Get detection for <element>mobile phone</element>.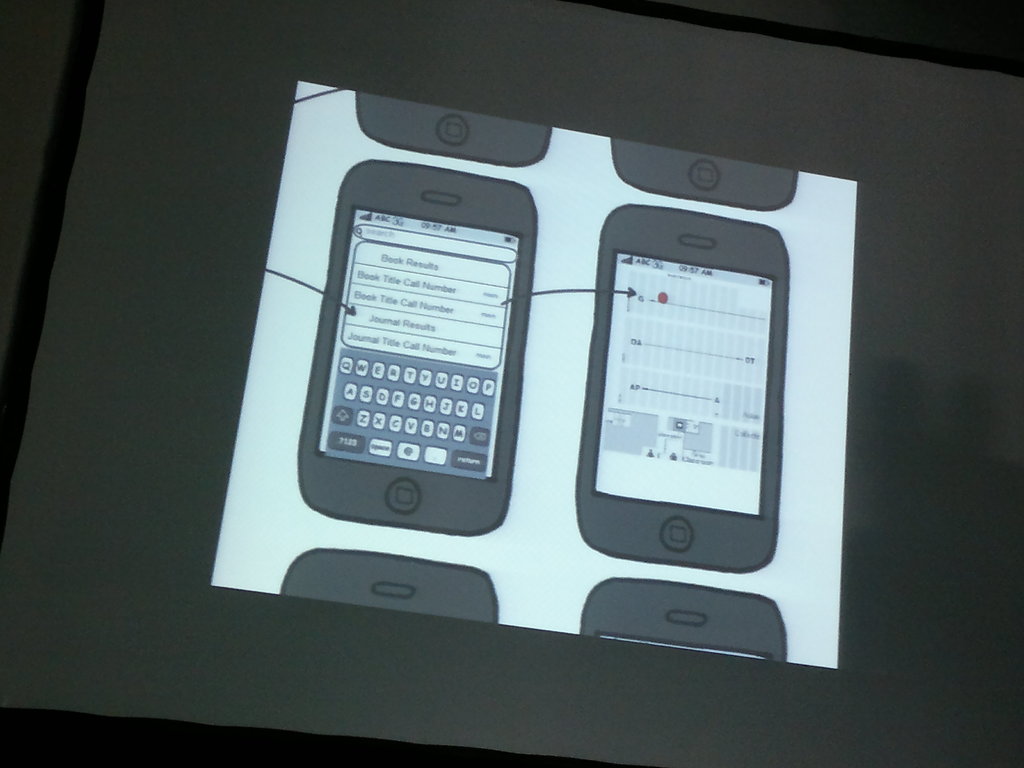
Detection: [left=358, top=103, right=542, bottom=160].
